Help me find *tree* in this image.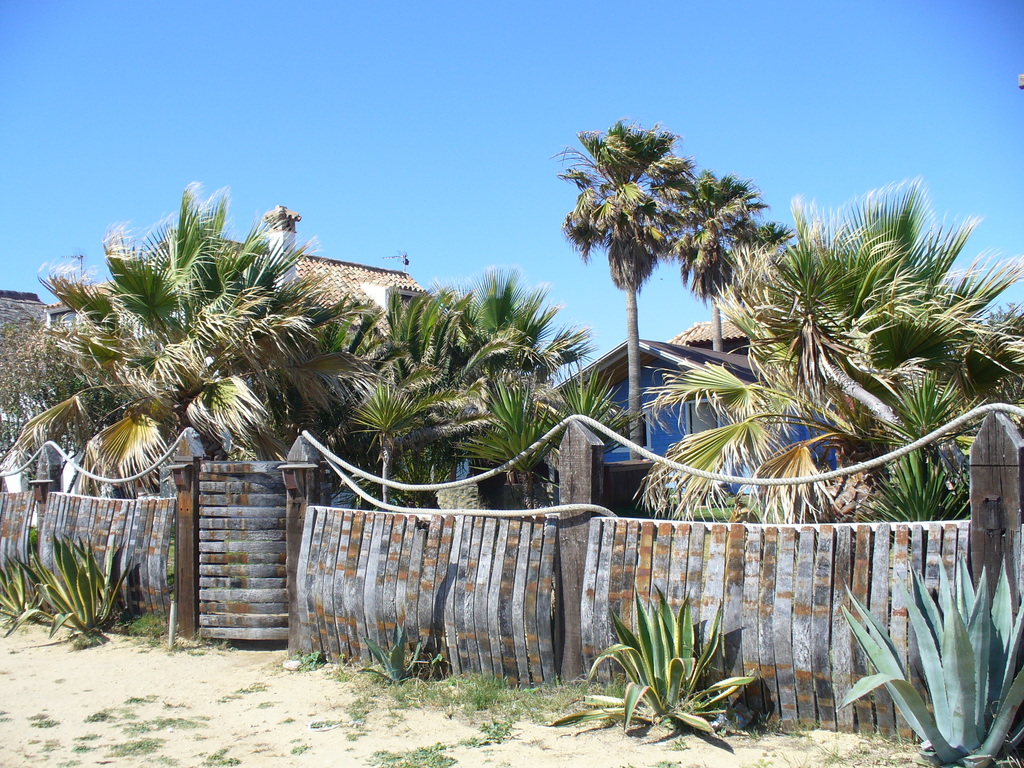
Found it: x1=568 y1=118 x2=790 y2=455.
